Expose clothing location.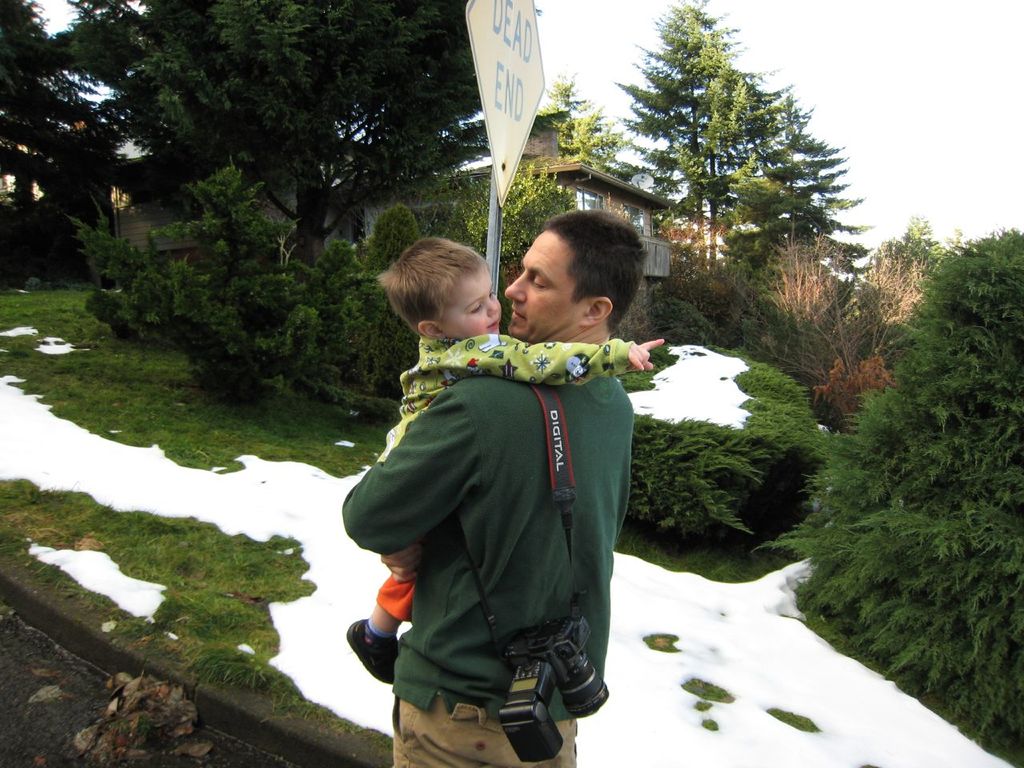
Exposed at locate(375, 328, 631, 624).
